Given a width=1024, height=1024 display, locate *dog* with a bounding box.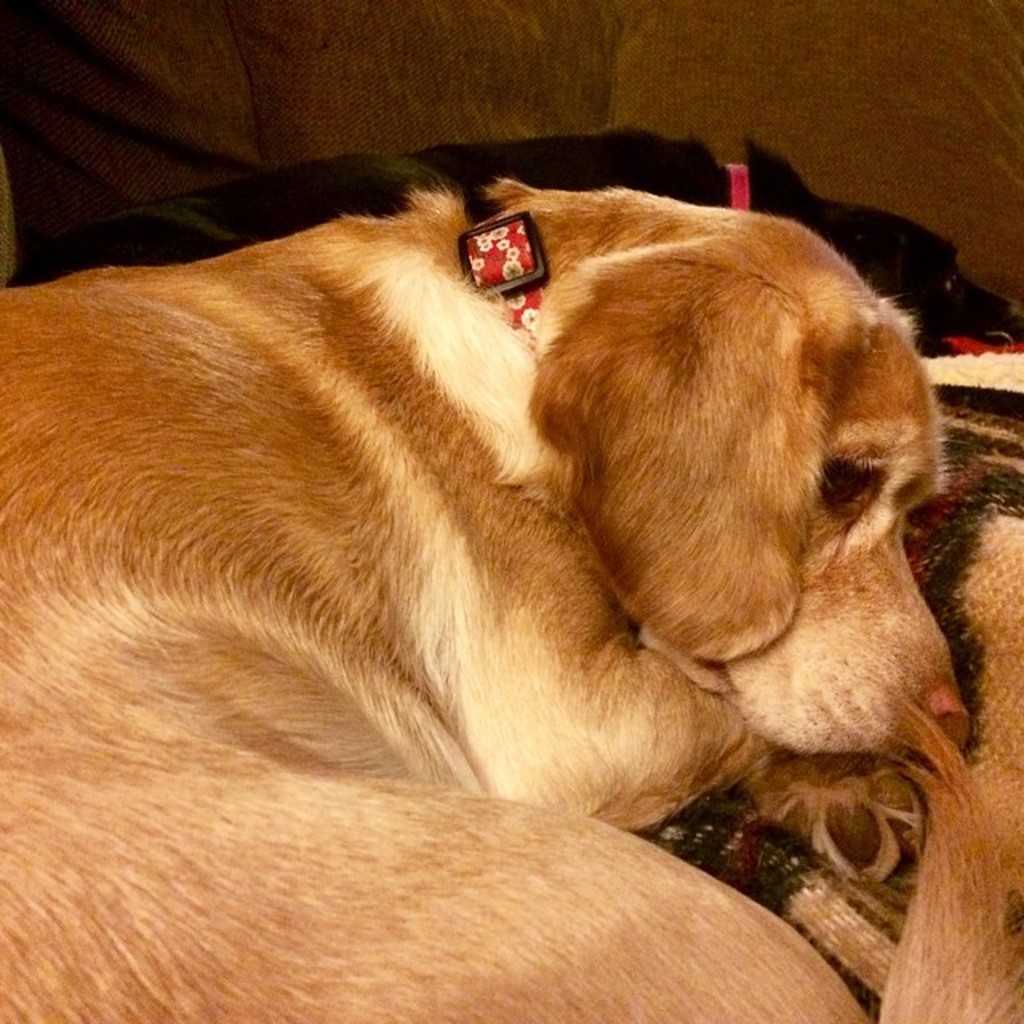
Located: select_region(6, 123, 1011, 357).
